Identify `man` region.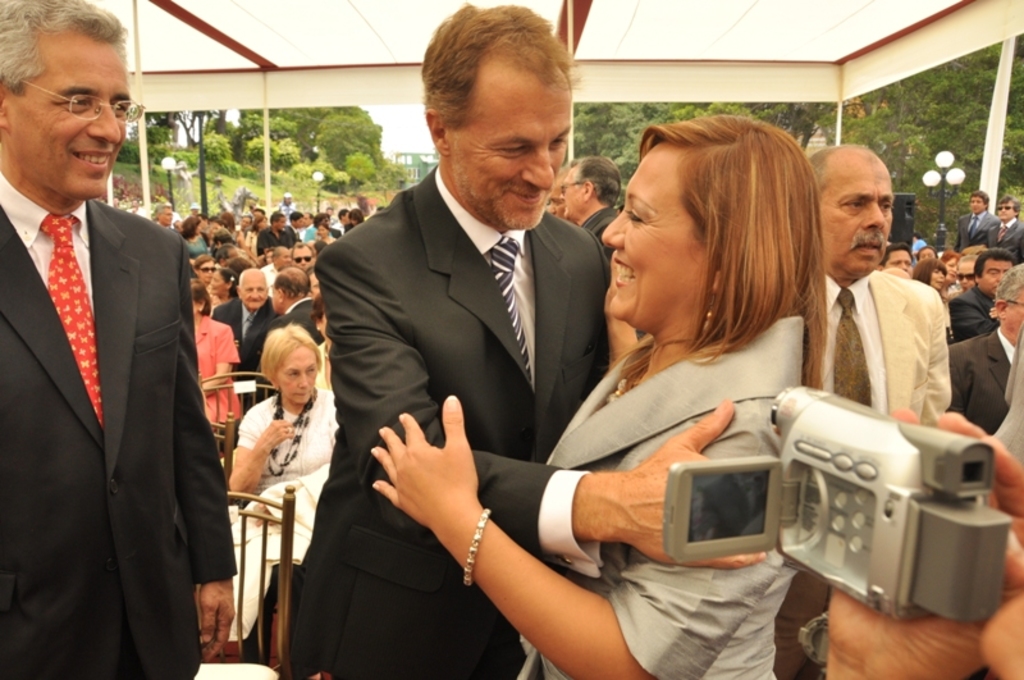
Region: <box>215,264,274,360</box>.
